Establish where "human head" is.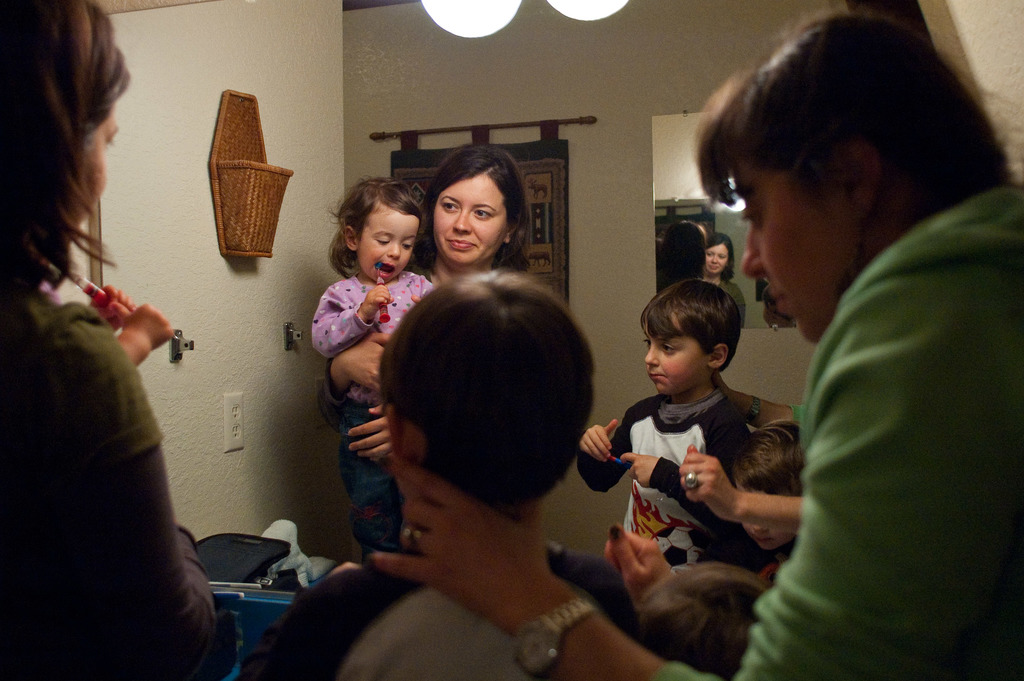
Established at region(696, 15, 1005, 343).
